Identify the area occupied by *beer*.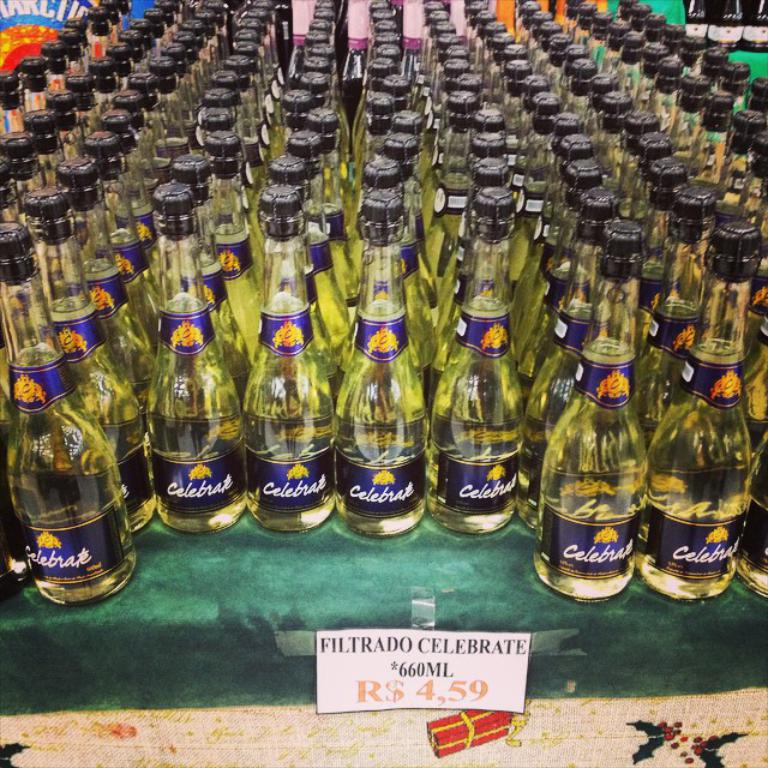
Area: left=458, top=154, right=522, bottom=234.
